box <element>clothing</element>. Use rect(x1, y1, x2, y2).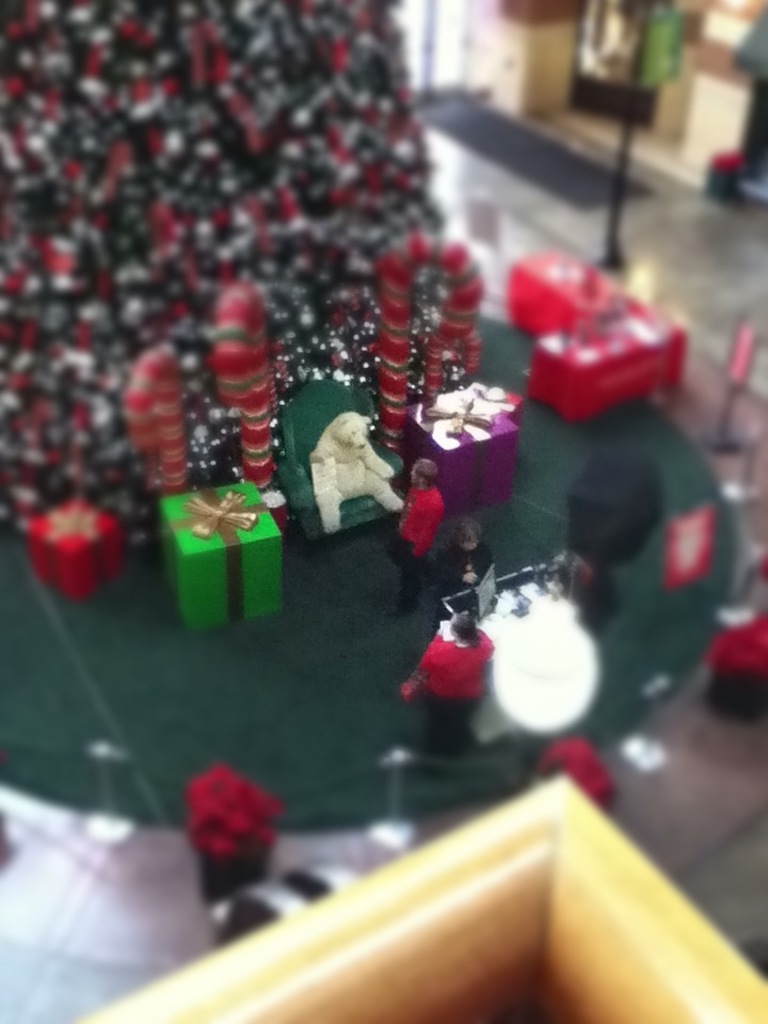
rect(381, 486, 446, 606).
